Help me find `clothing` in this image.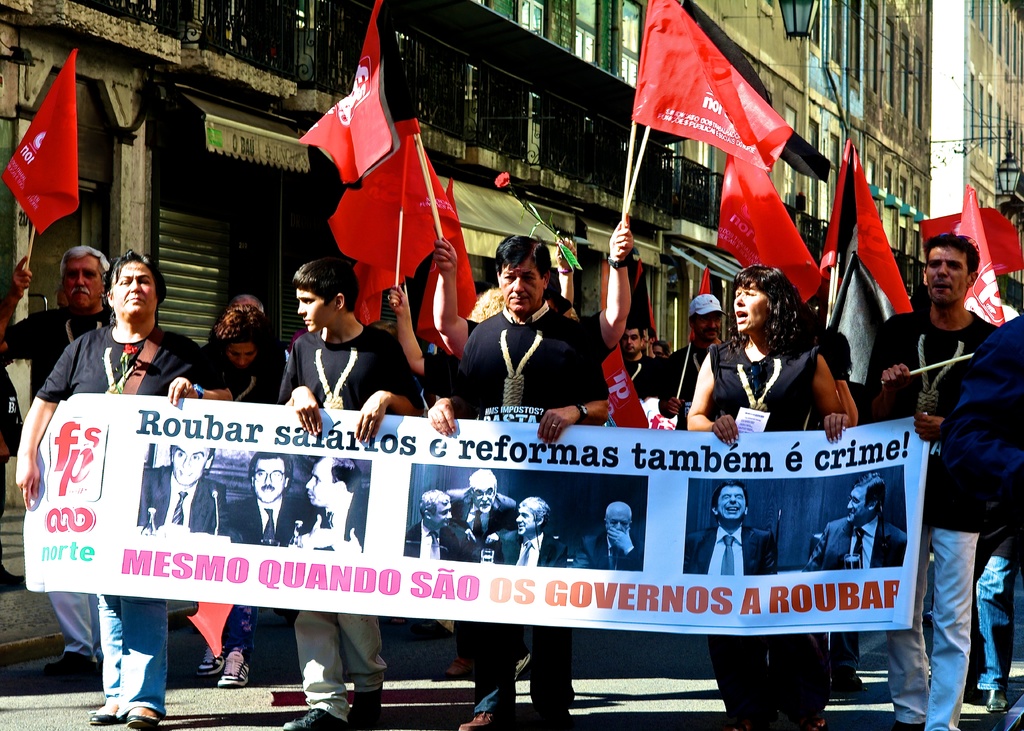
Found it: (left=231, top=495, right=305, bottom=544).
